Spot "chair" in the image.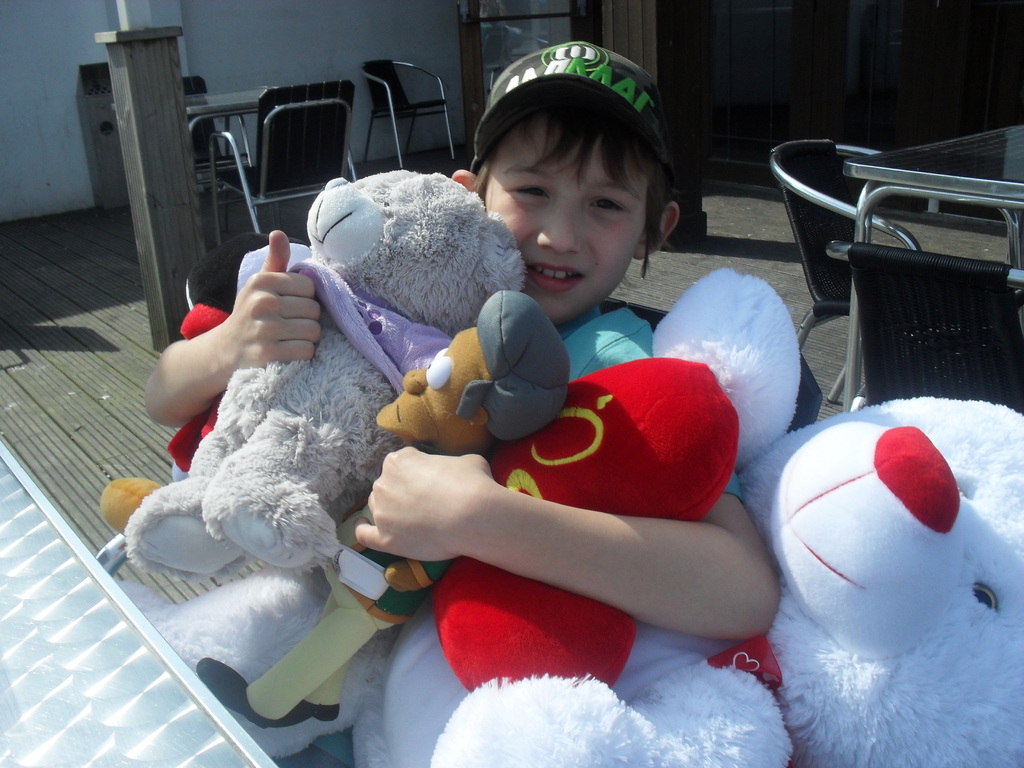
"chair" found at 361:56:459:172.
